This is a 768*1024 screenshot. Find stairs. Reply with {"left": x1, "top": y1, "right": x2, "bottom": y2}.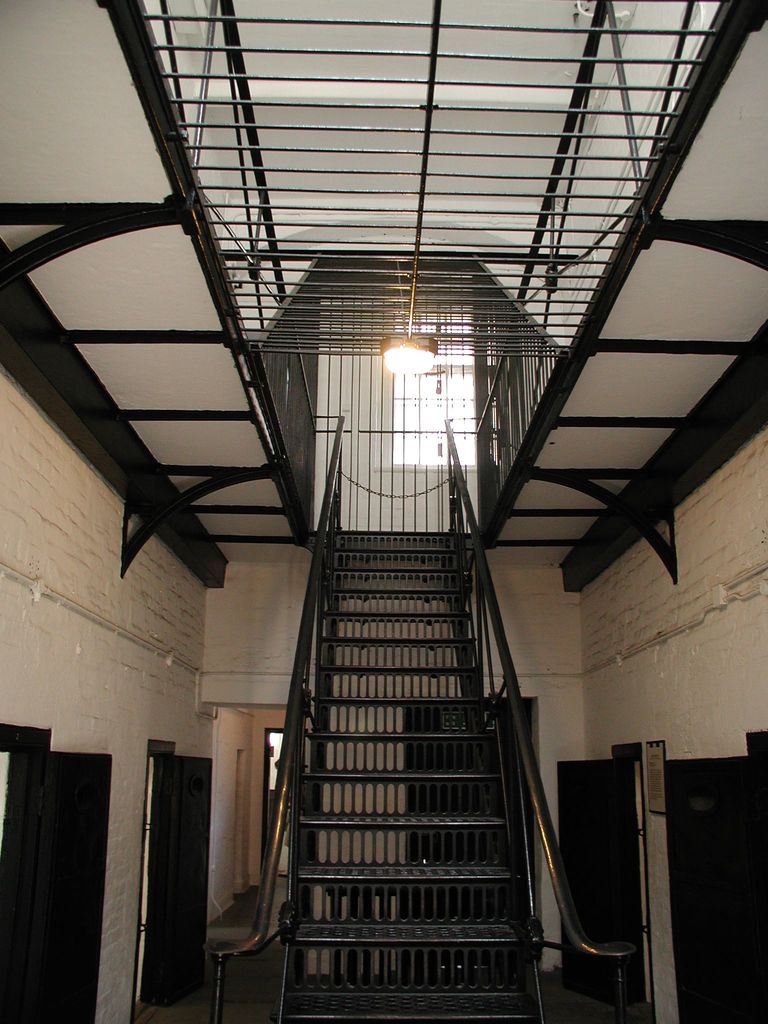
{"left": 282, "top": 536, "right": 523, "bottom": 1023}.
